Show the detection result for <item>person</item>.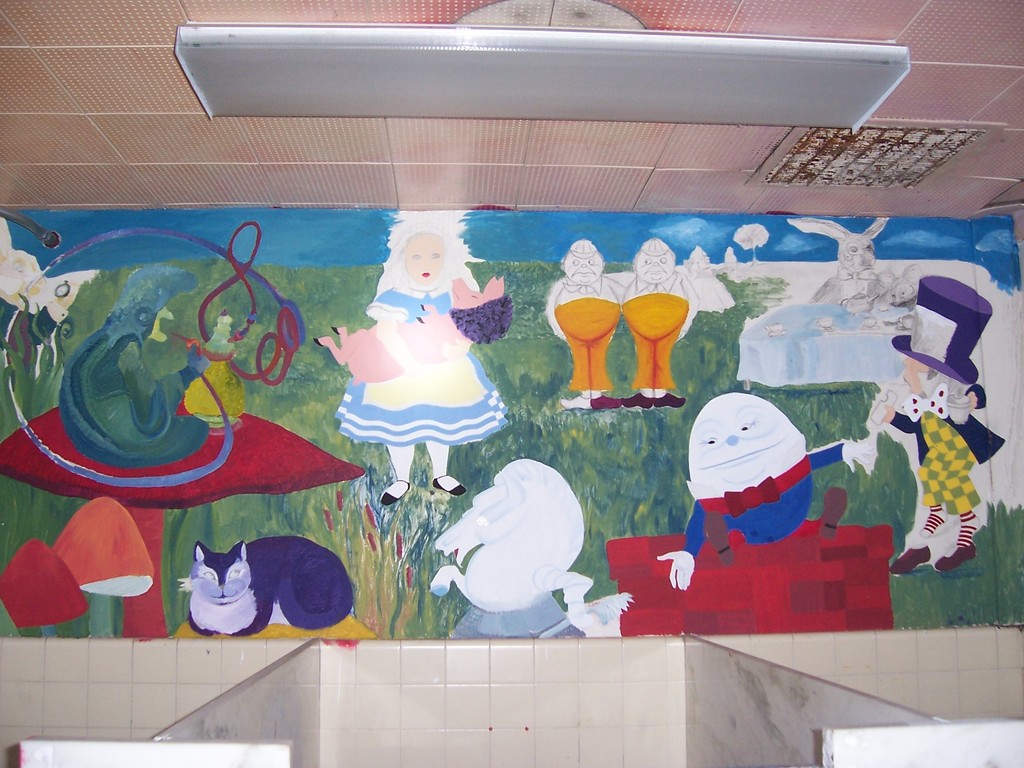
detection(621, 237, 686, 406).
